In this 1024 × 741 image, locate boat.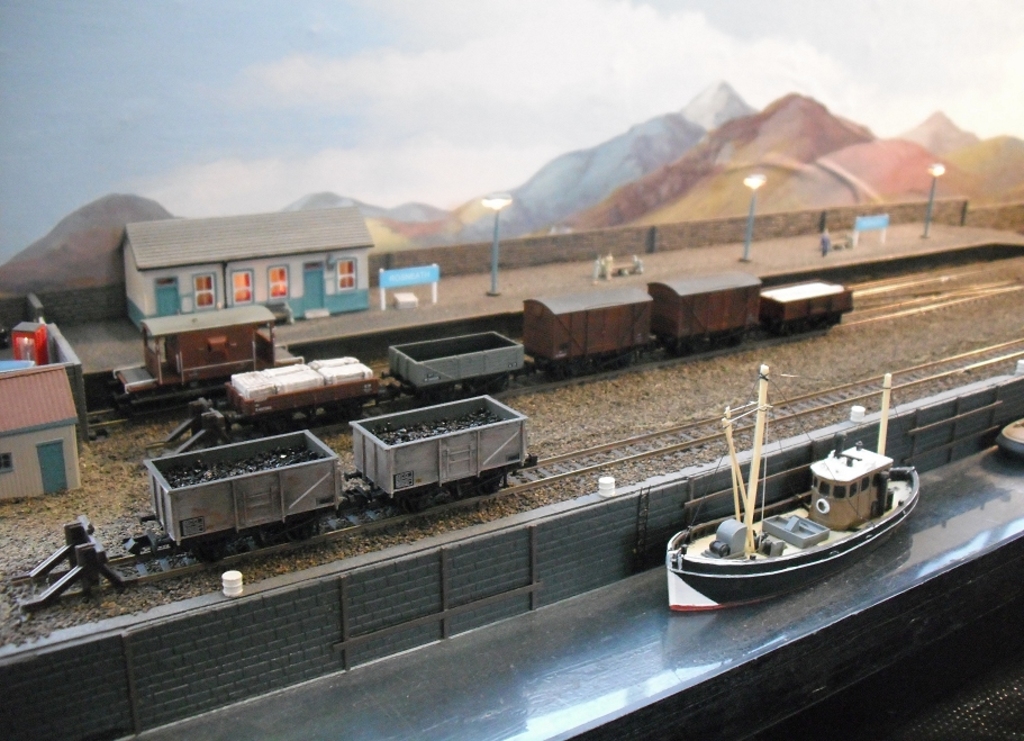
Bounding box: select_region(652, 424, 932, 617).
